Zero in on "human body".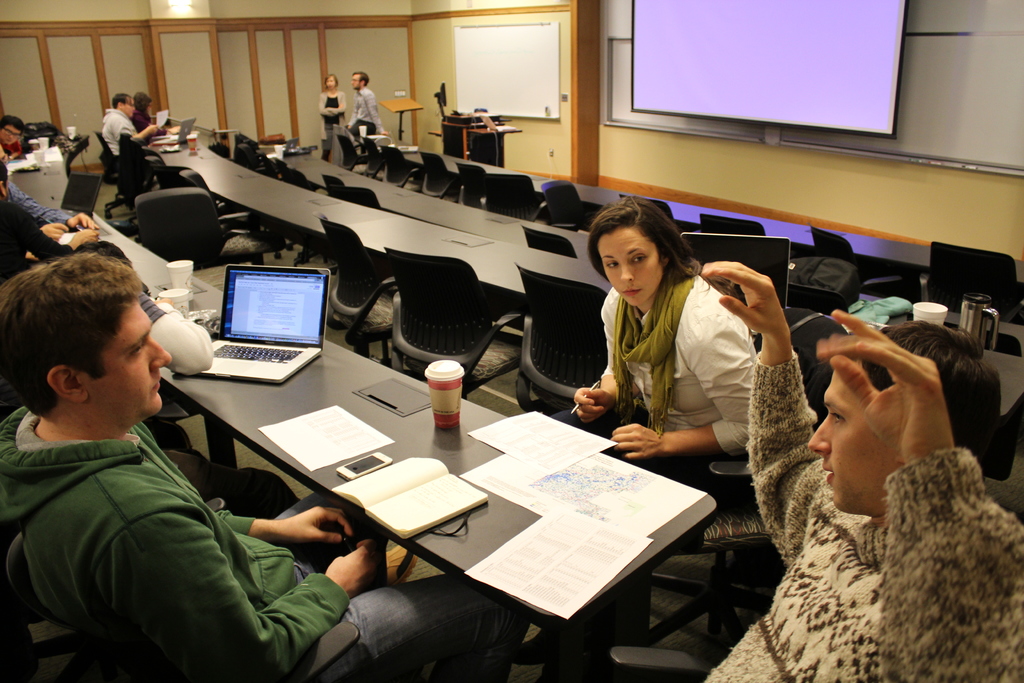
Zeroed in: 349:71:389:150.
